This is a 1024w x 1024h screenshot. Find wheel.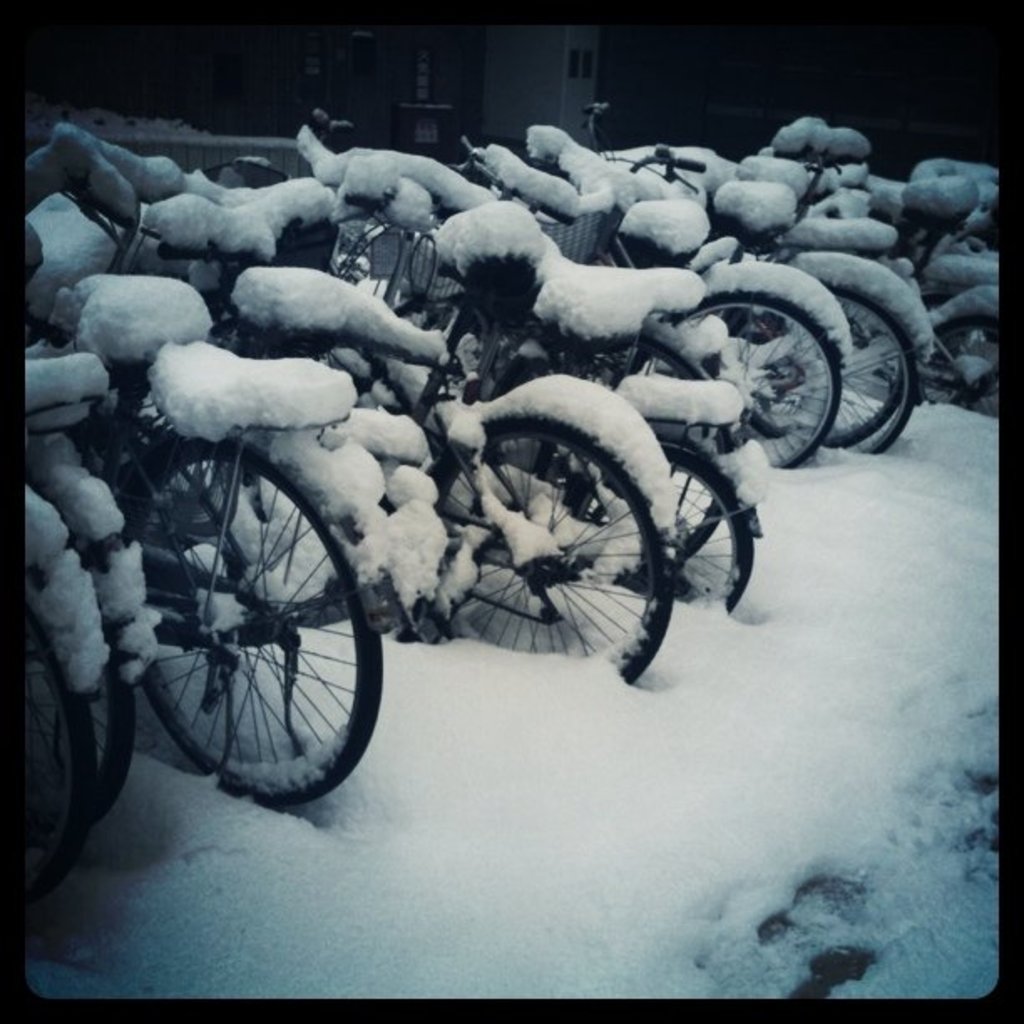
Bounding box: pyautogui.locateOnScreen(100, 422, 392, 812).
